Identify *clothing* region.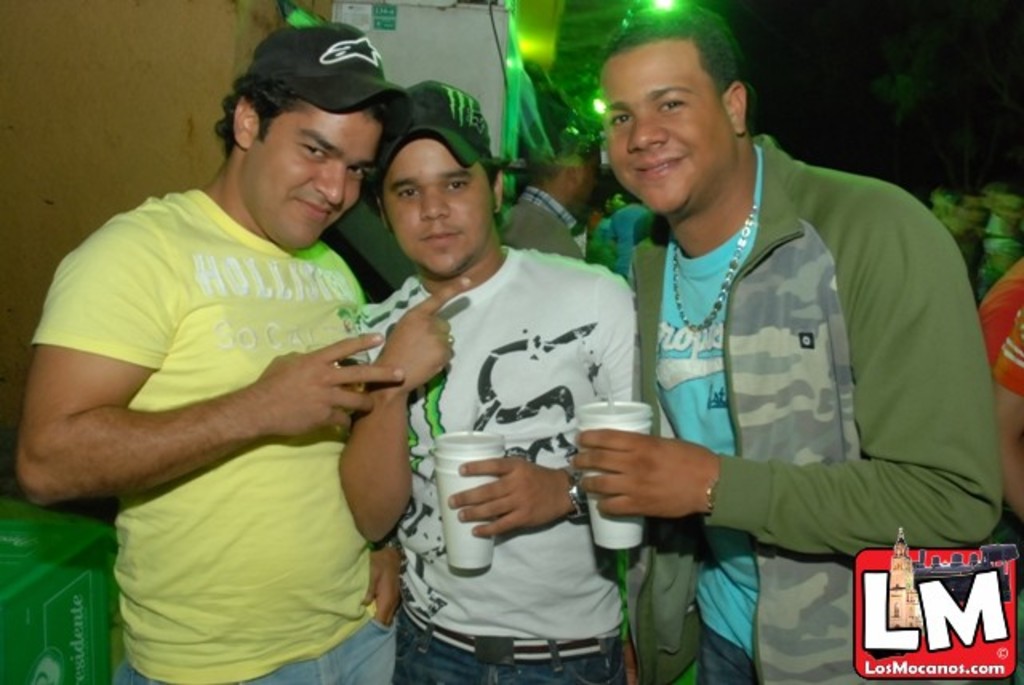
Region: [left=29, top=187, right=384, bottom=683].
